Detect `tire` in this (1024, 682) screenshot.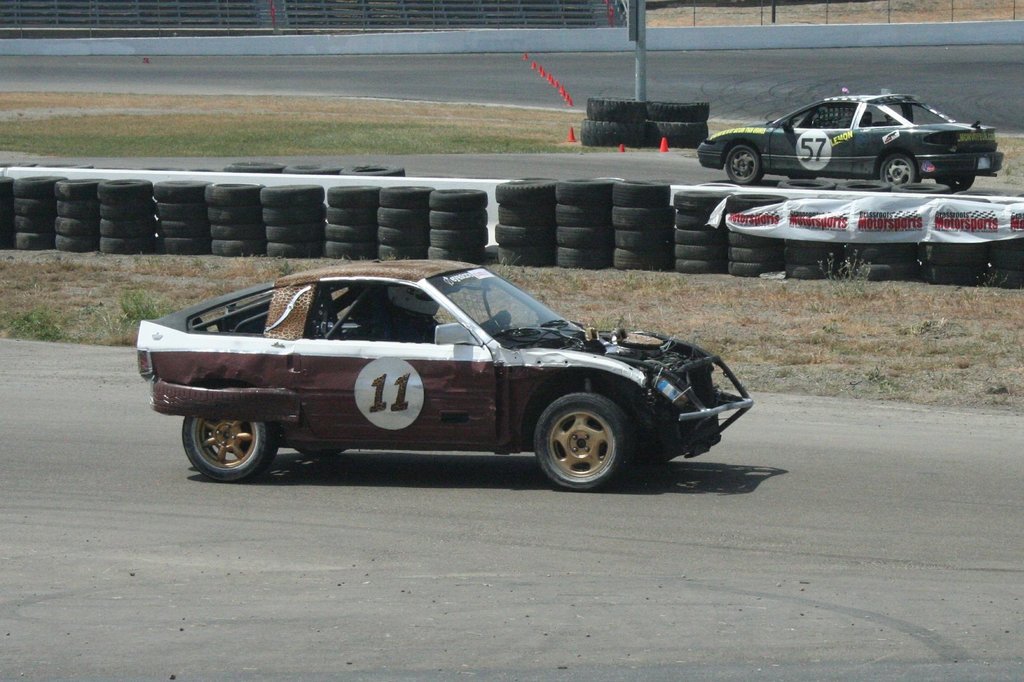
Detection: pyautogui.locateOnScreen(838, 180, 888, 192).
